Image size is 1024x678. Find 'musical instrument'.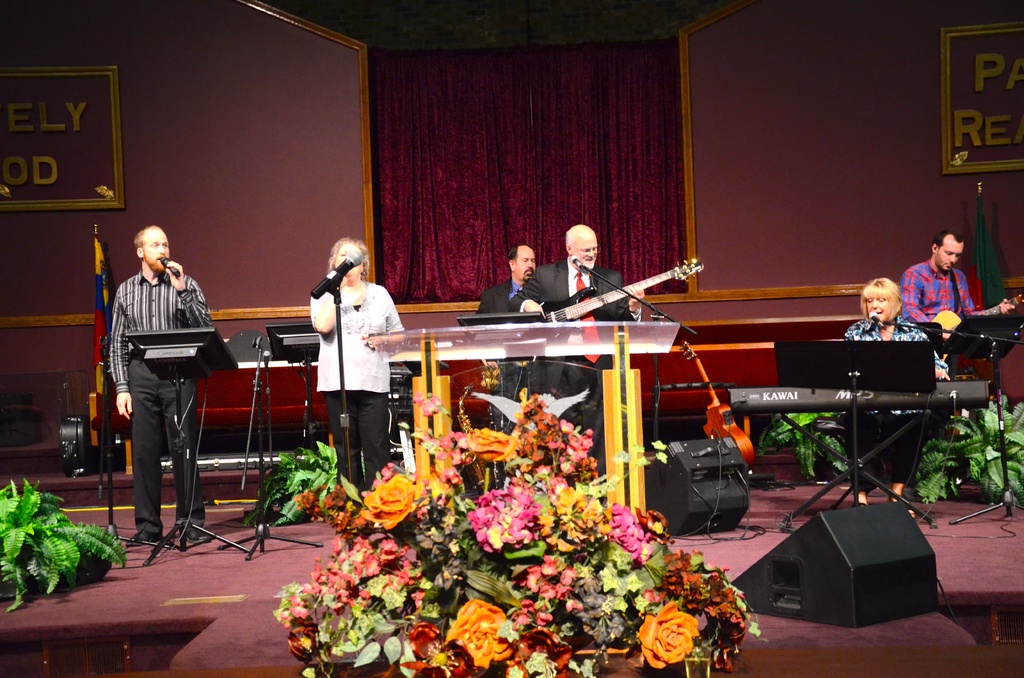
<box>500,255,708,377</box>.
